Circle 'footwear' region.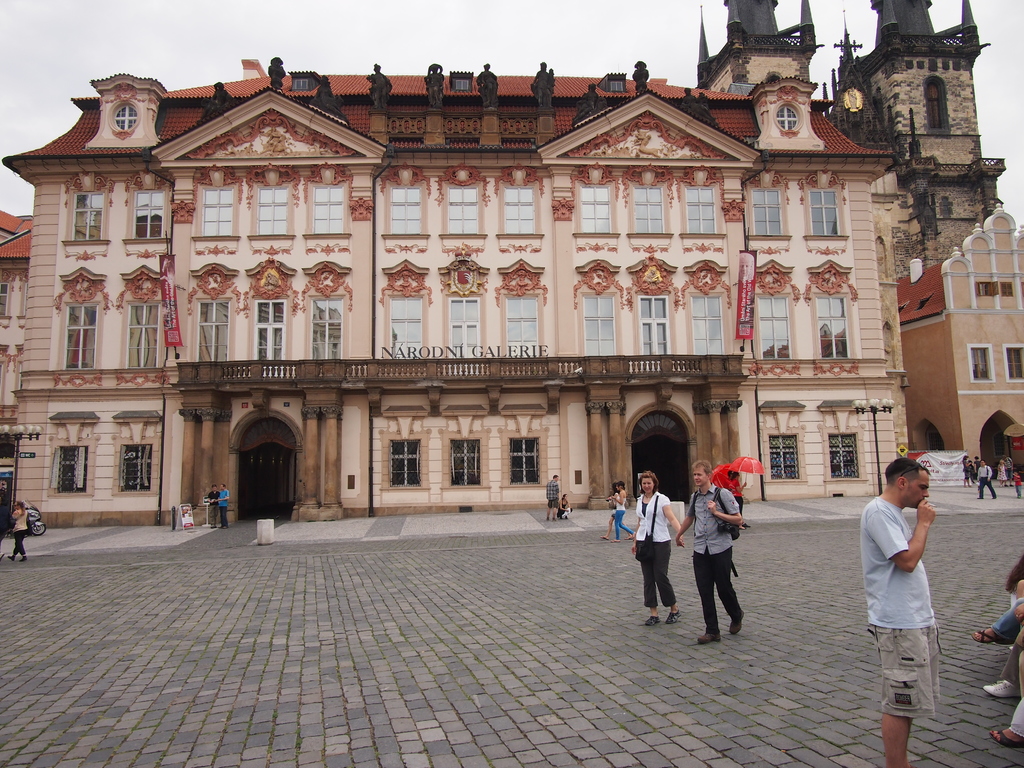
Region: (left=643, top=614, right=662, bottom=627).
